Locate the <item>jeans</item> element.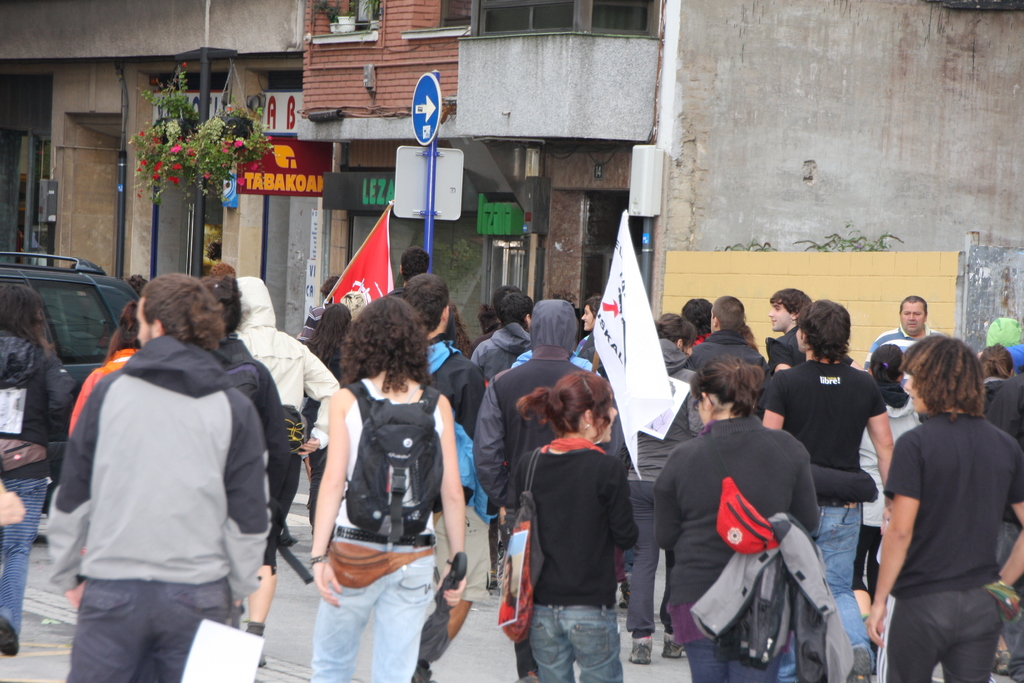
Element bbox: [x1=890, y1=592, x2=1004, y2=682].
